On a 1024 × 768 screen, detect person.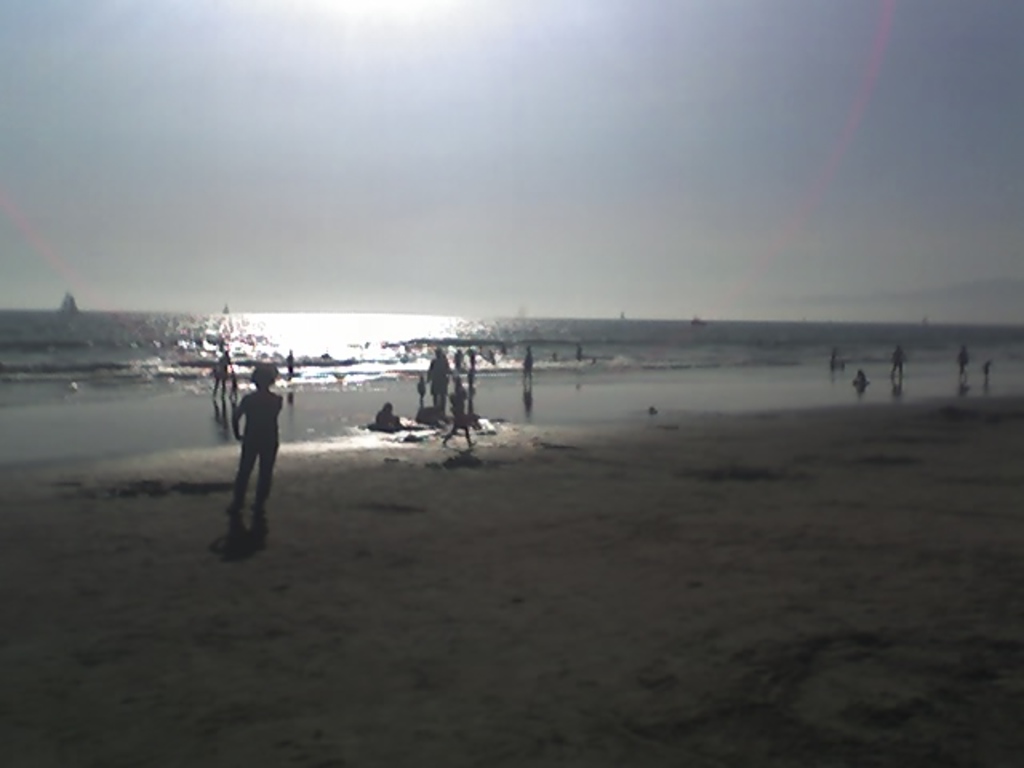
{"left": 221, "top": 342, "right": 288, "bottom": 536}.
